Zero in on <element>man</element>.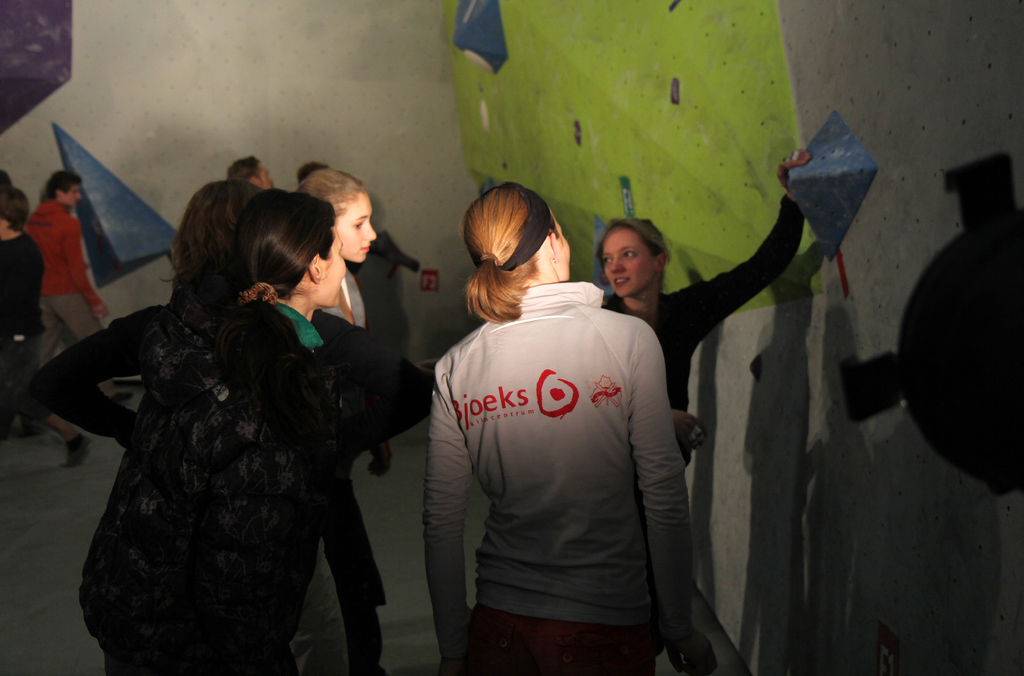
Zeroed in: (x1=24, y1=172, x2=138, y2=409).
